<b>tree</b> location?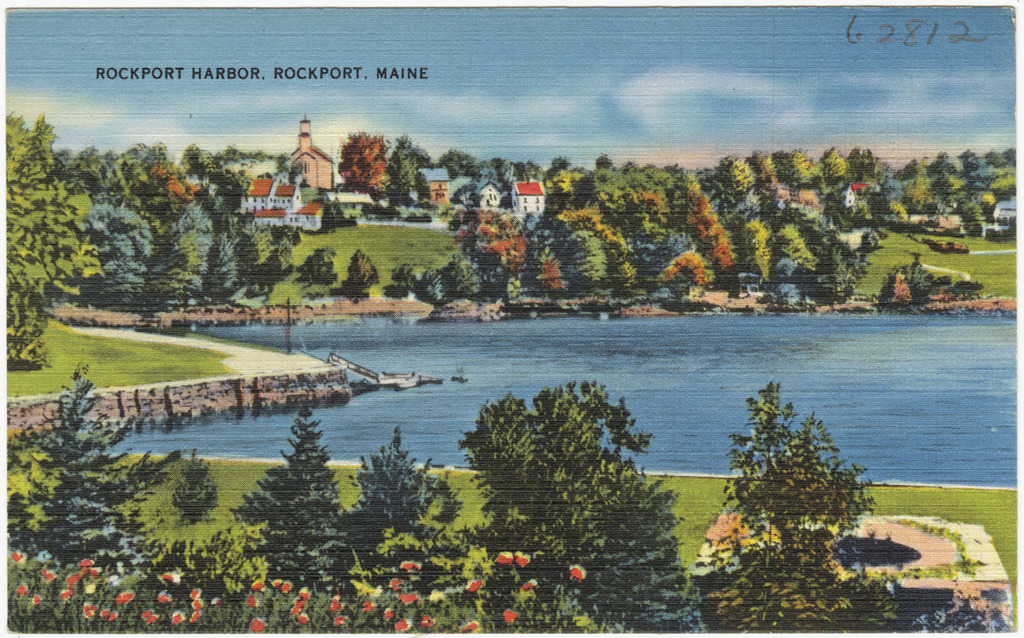
<bbox>709, 153, 777, 264</bbox>
